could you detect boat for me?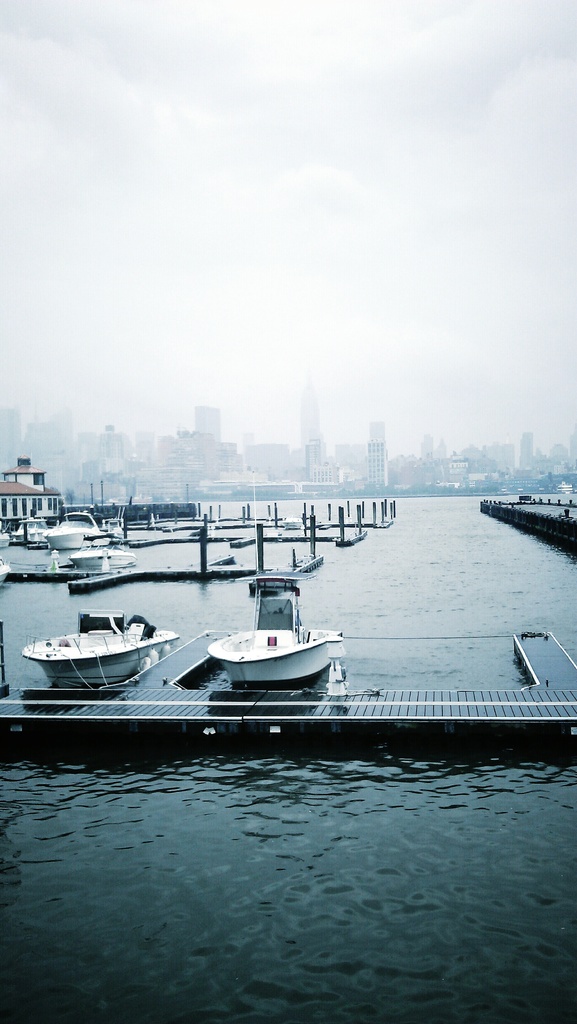
Detection result: box(204, 577, 345, 687).
